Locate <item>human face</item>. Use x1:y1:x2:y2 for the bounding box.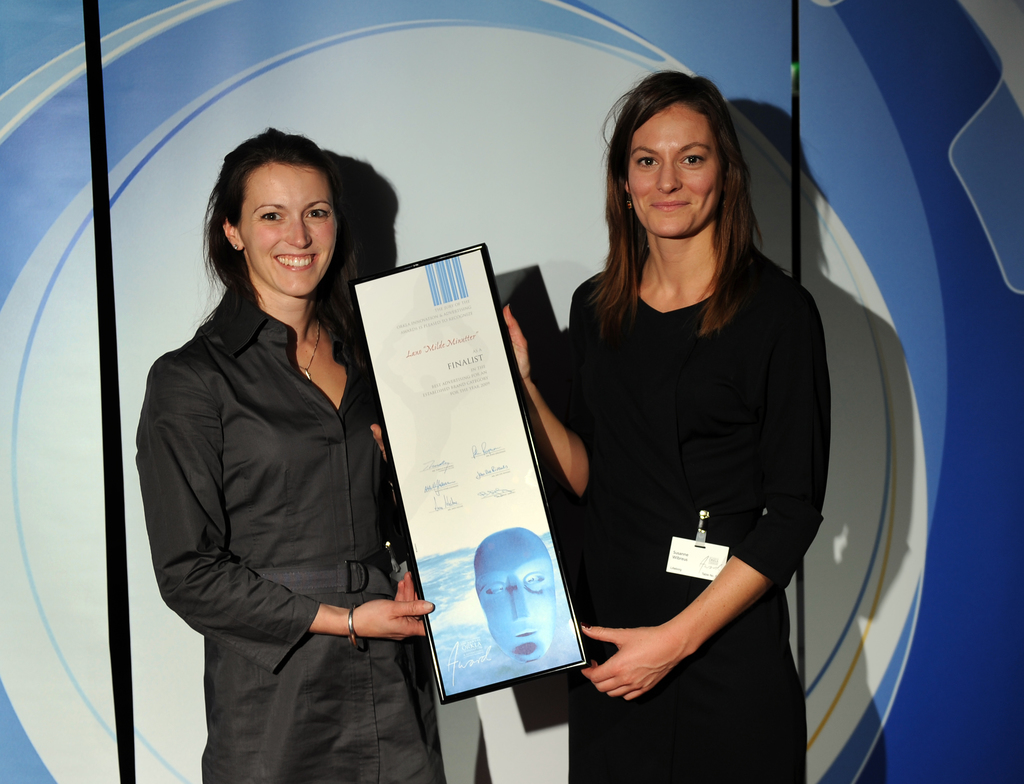
629:100:714:236.
